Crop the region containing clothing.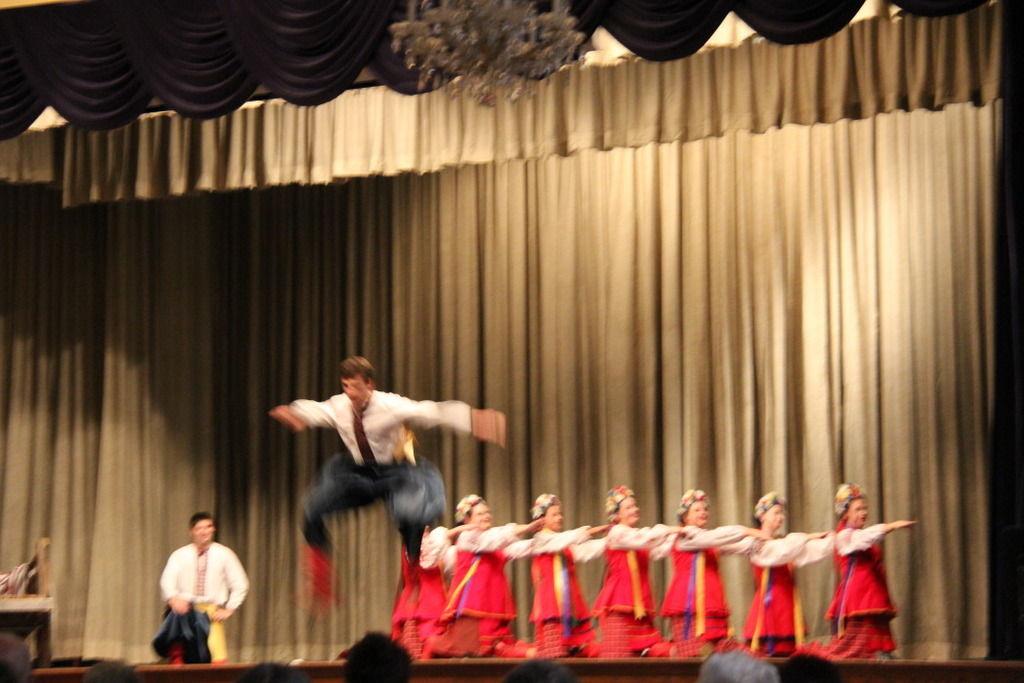
Crop region: 395, 521, 453, 663.
